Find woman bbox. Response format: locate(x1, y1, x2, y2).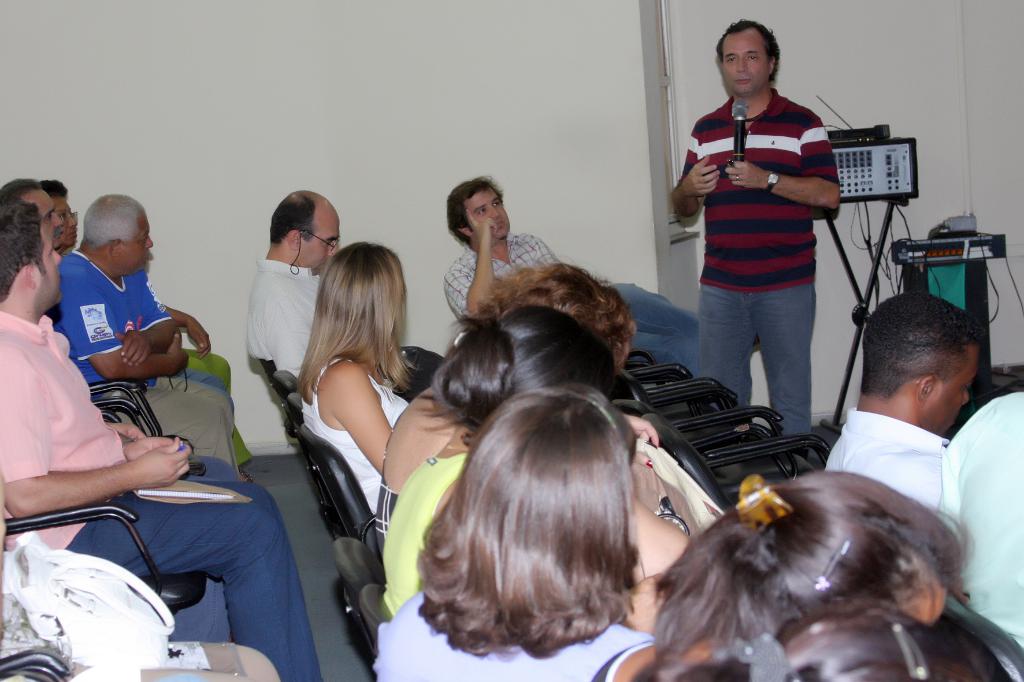
locate(382, 305, 703, 611).
